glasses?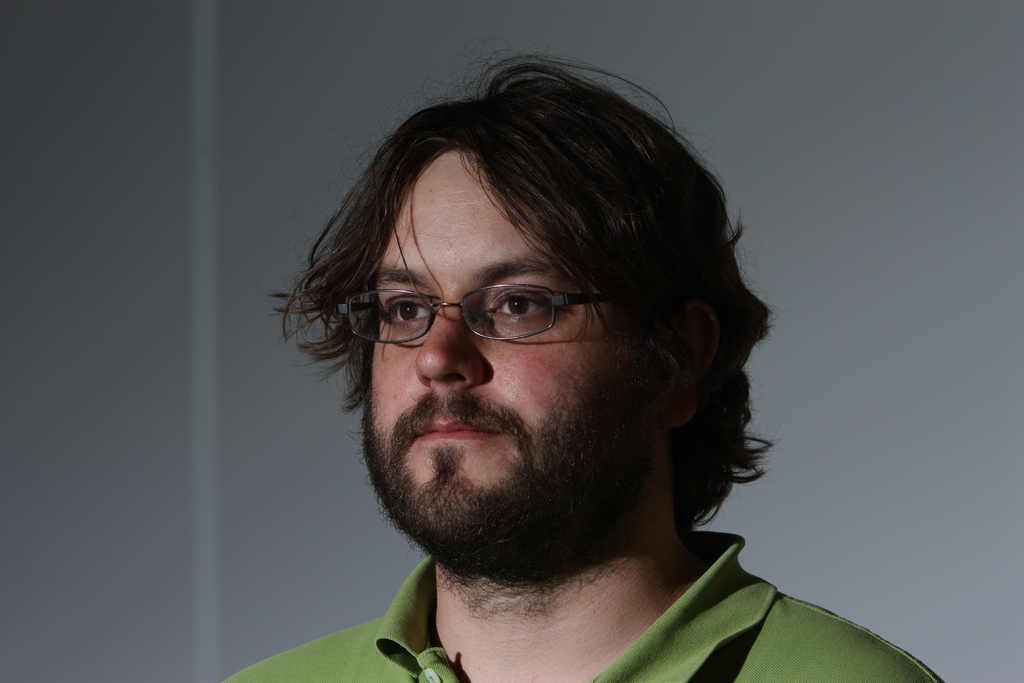
[x1=337, y1=277, x2=598, y2=348]
